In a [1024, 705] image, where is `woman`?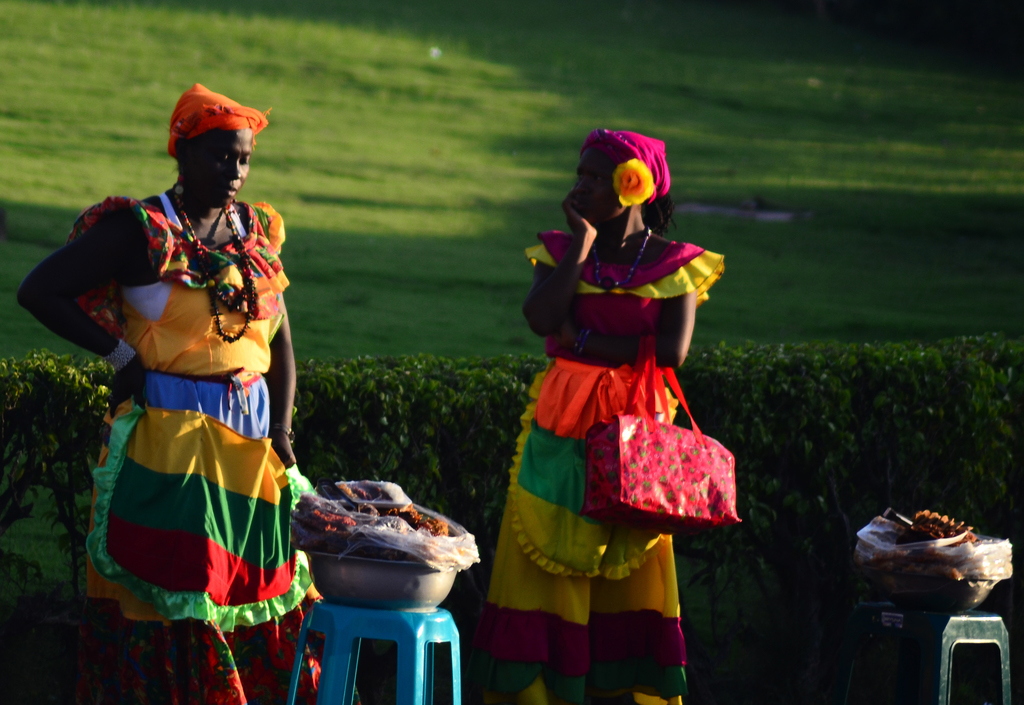
<region>485, 154, 733, 661</region>.
